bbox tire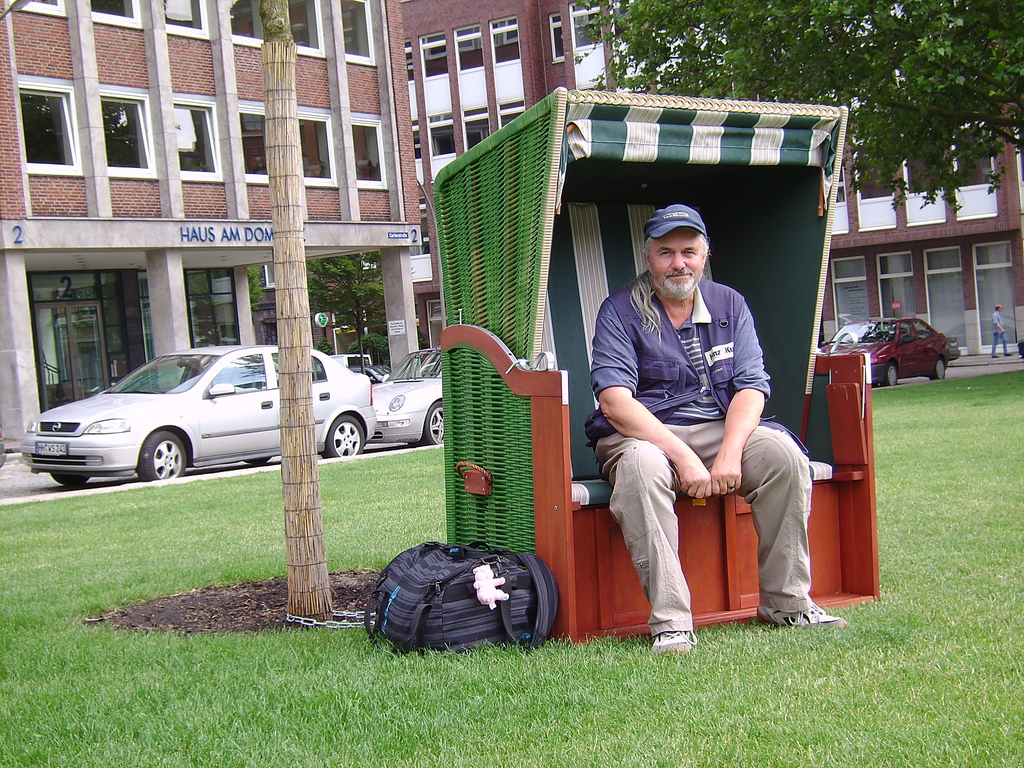
bbox=[52, 471, 92, 488]
